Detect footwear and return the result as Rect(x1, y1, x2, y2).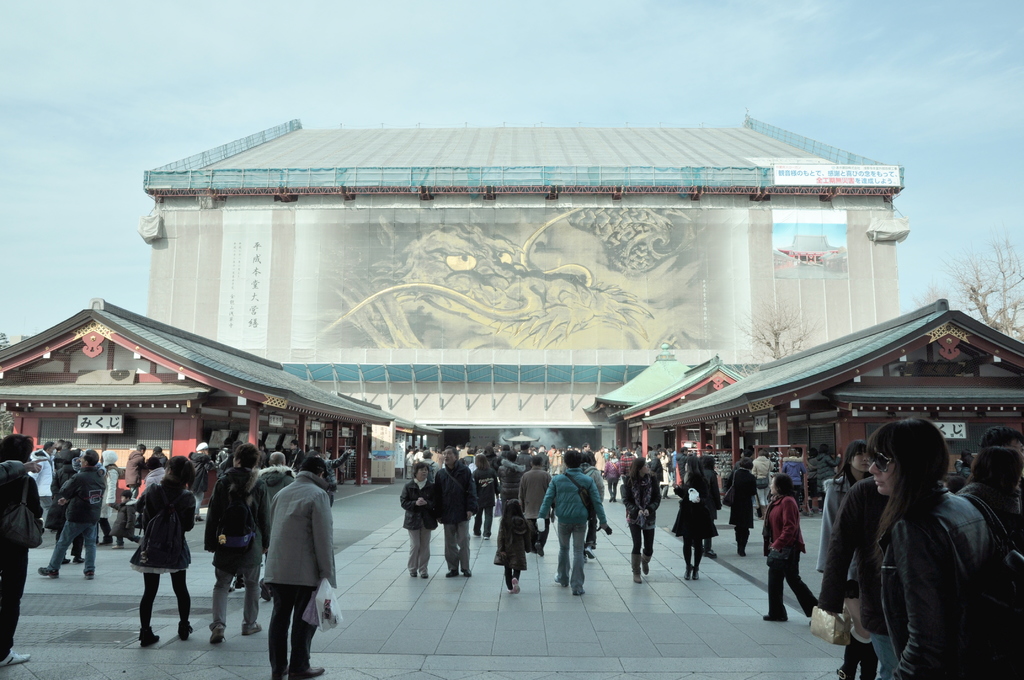
Rect(38, 570, 59, 580).
